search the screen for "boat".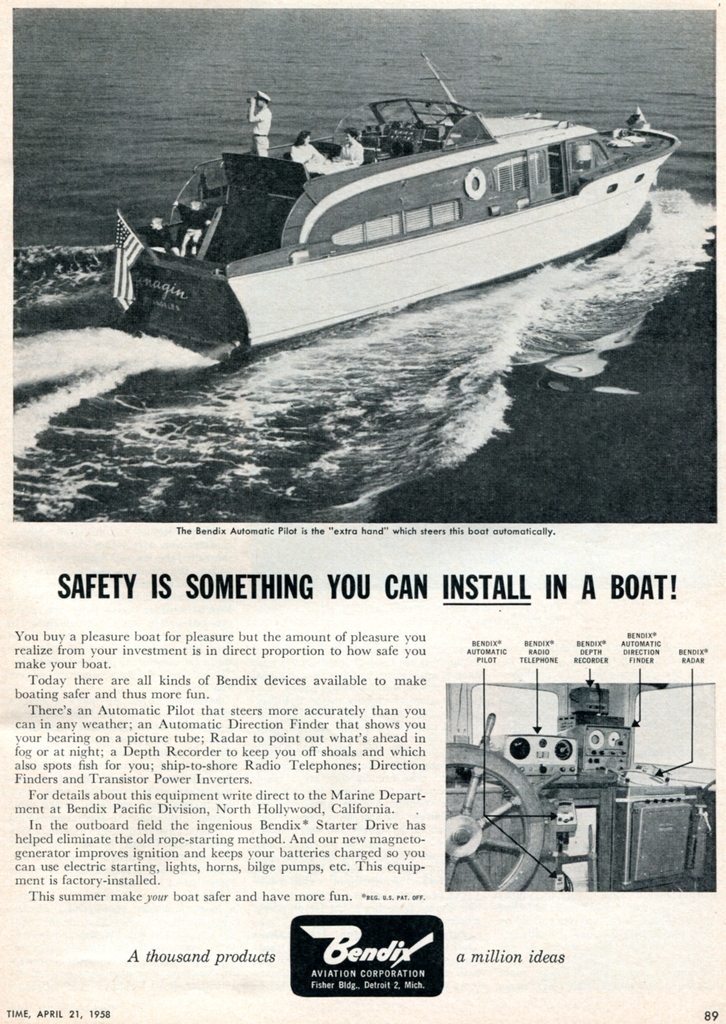
Found at box=[79, 52, 695, 321].
